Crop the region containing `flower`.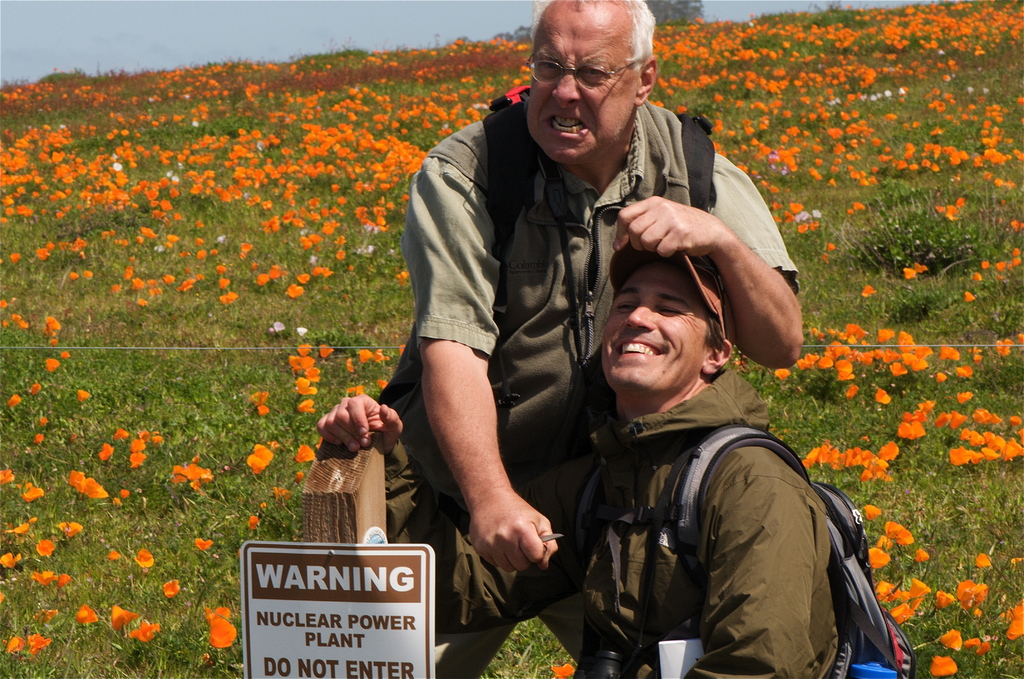
Crop region: box(927, 651, 962, 678).
